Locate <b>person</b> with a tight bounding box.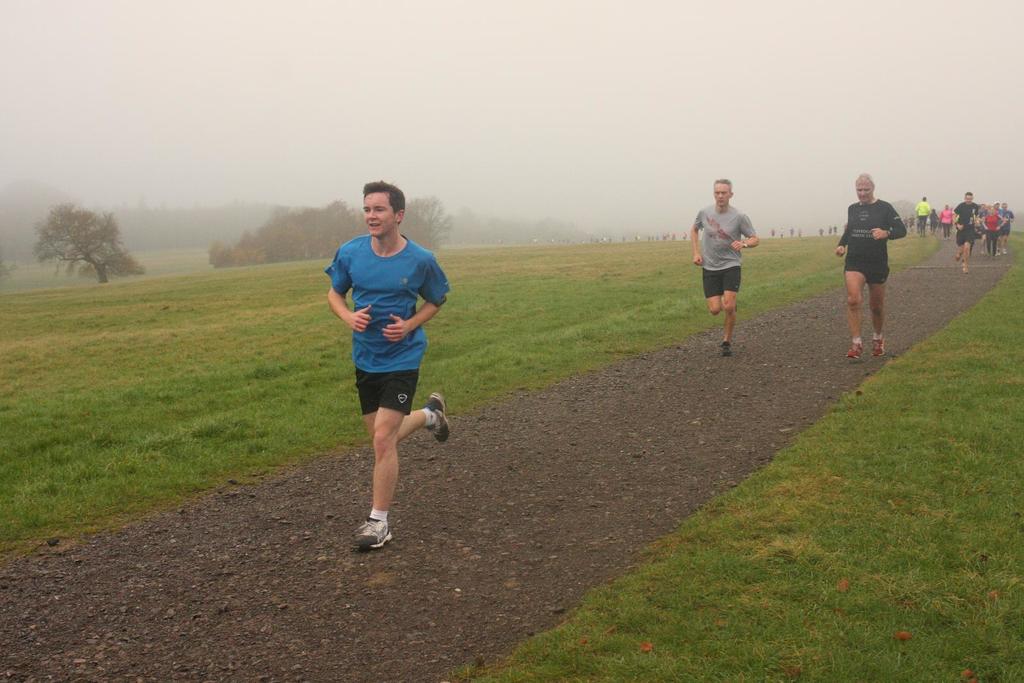
329,181,452,543.
